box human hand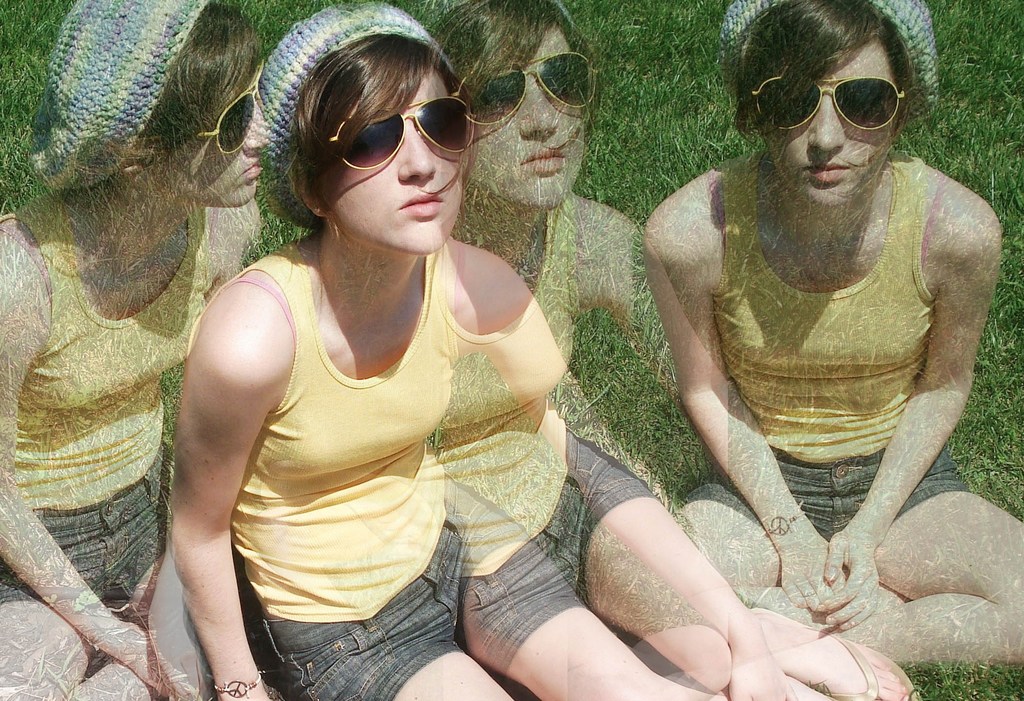
{"x1": 824, "y1": 536, "x2": 882, "y2": 622}
